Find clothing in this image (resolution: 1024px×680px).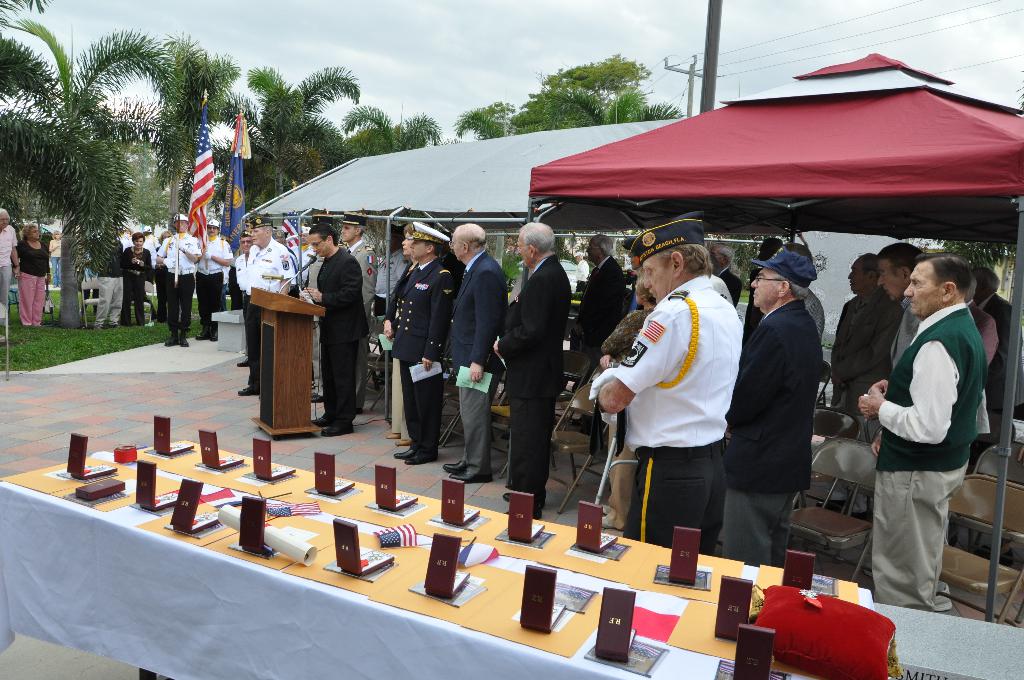
box(121, 248, 147, 325).
